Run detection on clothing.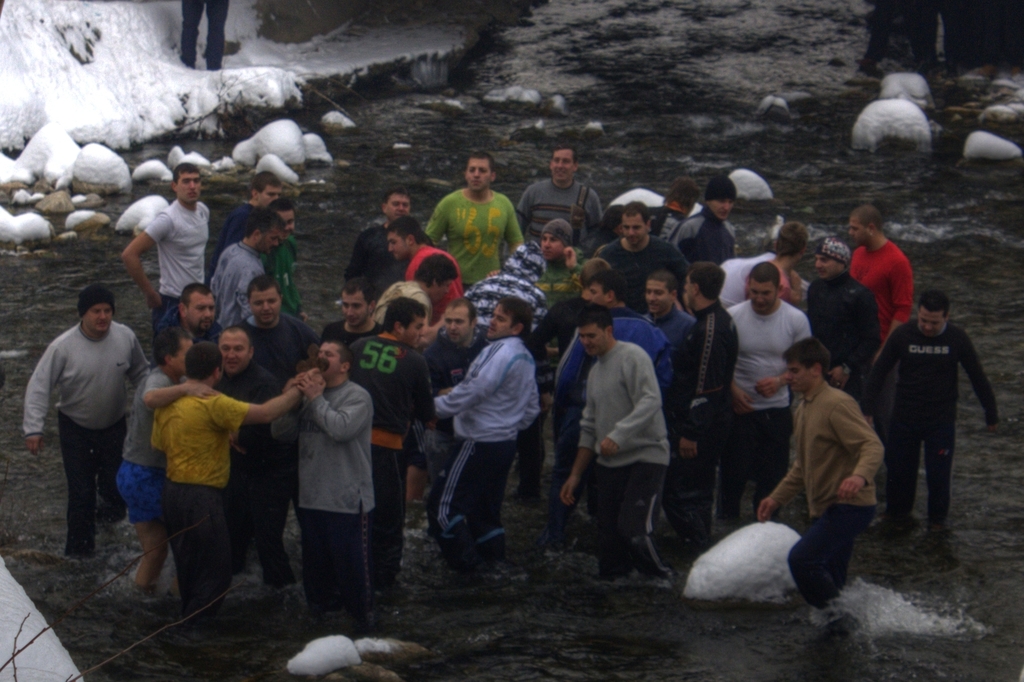
Result: l=137, t=317, r=230, b=386.
